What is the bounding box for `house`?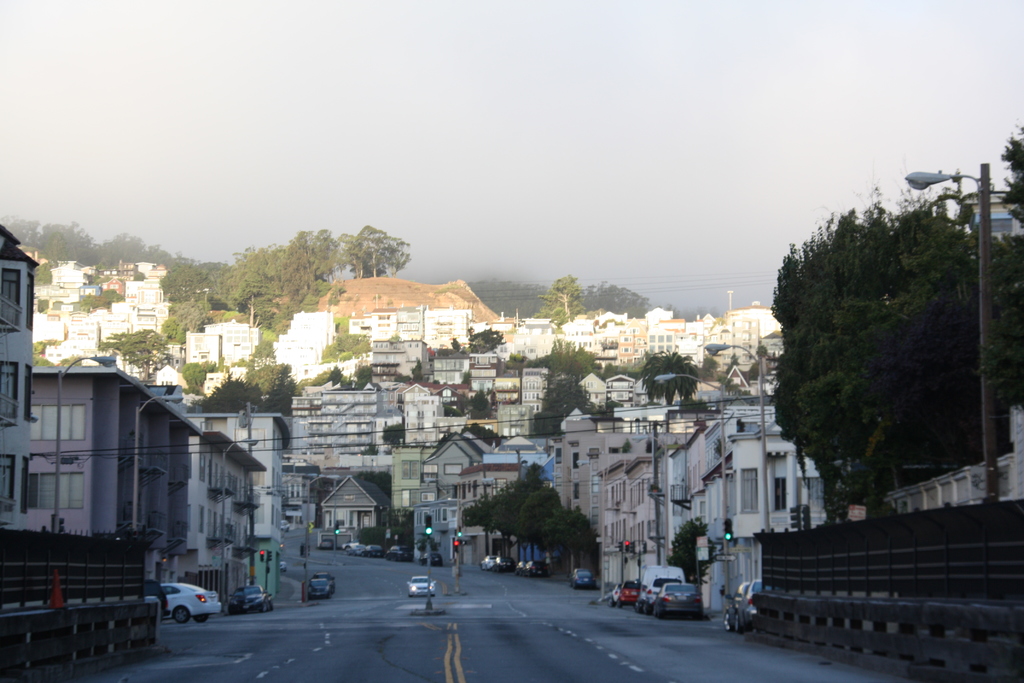
[x1=45, y1=312, x2=104, y2=363].
